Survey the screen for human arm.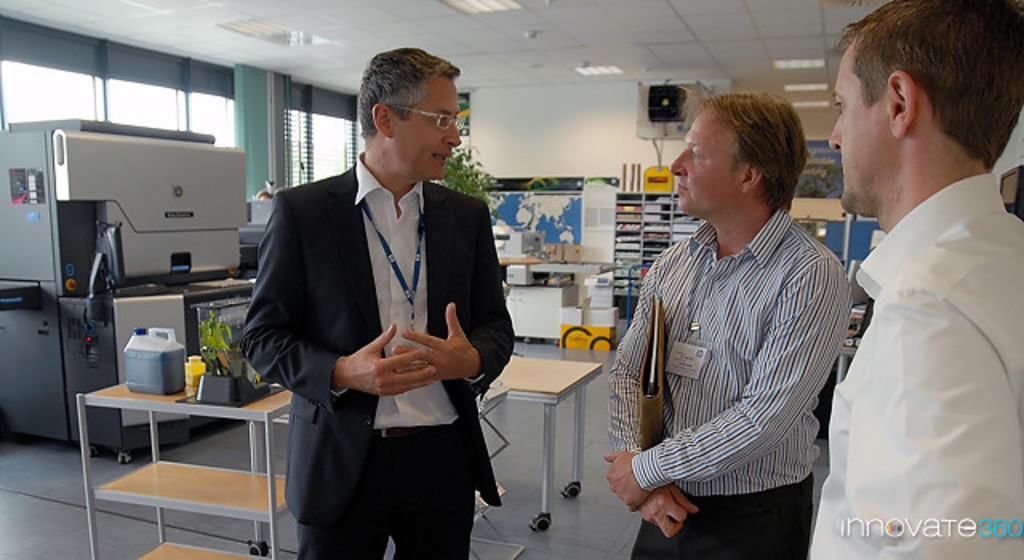
Survey found: 605,258,854,512.
